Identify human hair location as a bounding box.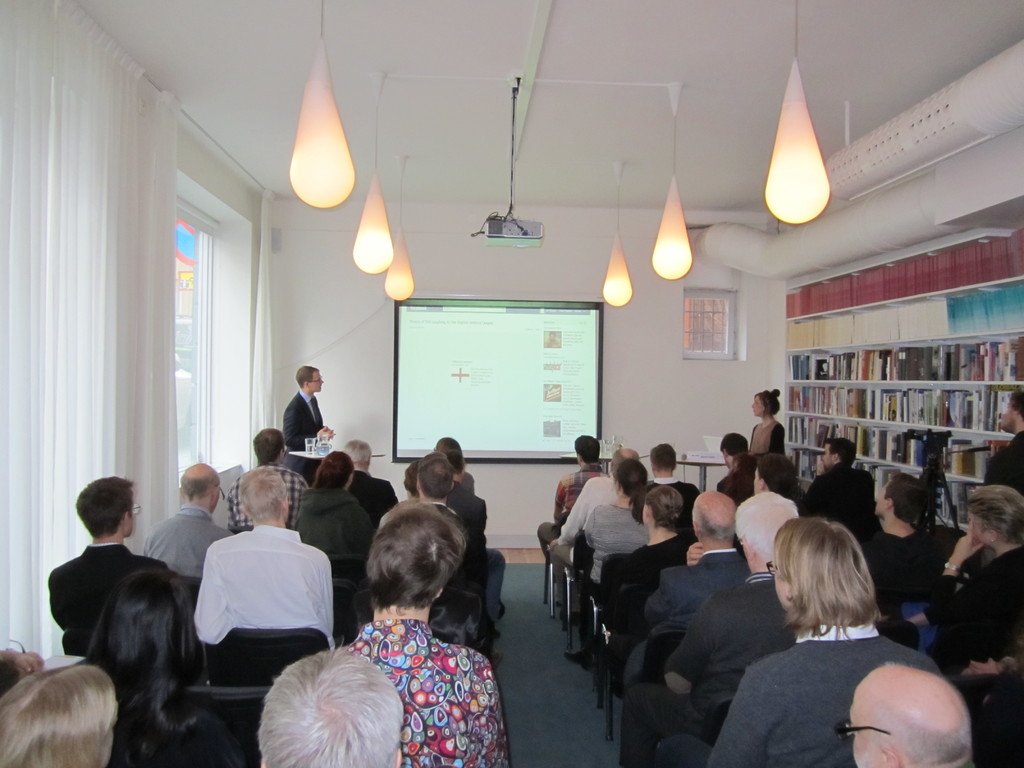
detection(689, 505, 737, 542).
